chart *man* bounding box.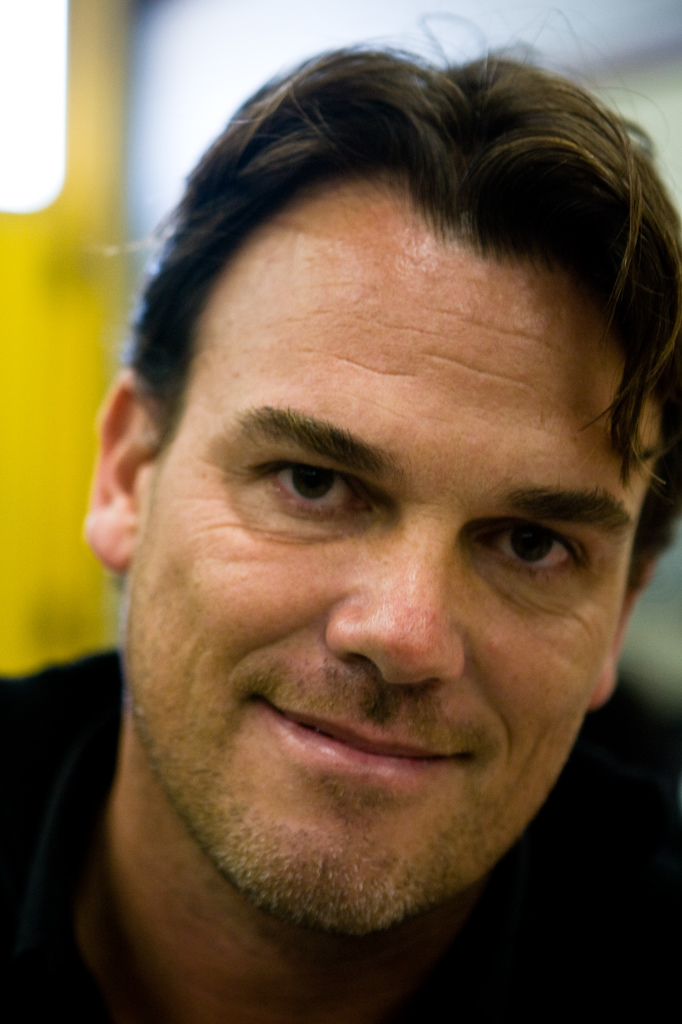
Charted: select_region(27, 86, 681, 993).
